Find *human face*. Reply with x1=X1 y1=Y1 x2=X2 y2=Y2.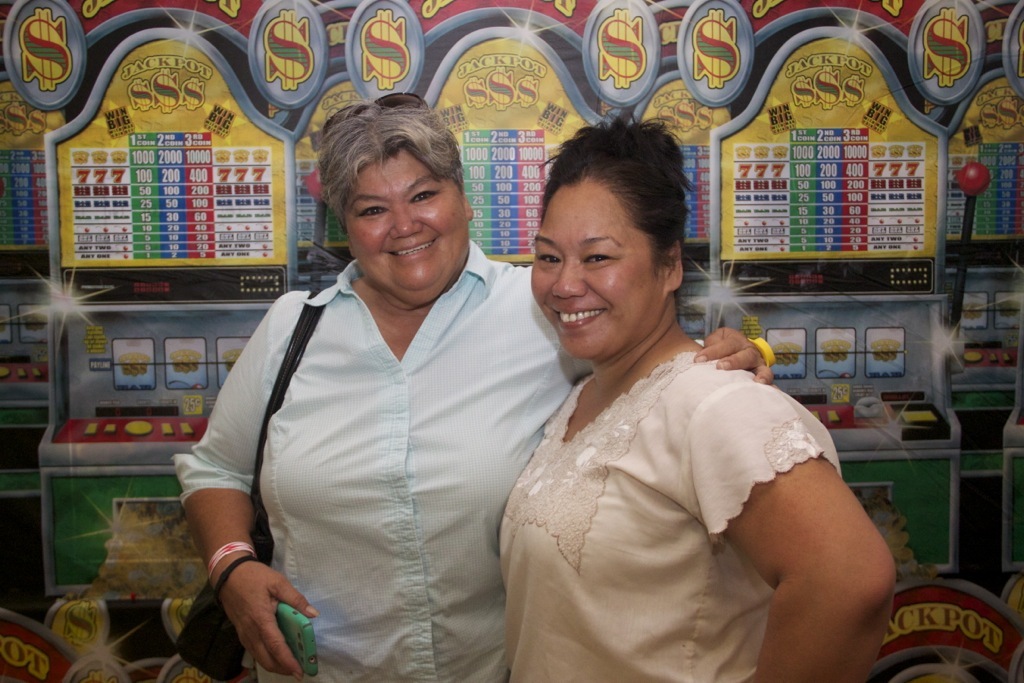
x1=340 y1=151 x2=470 y2=306.
